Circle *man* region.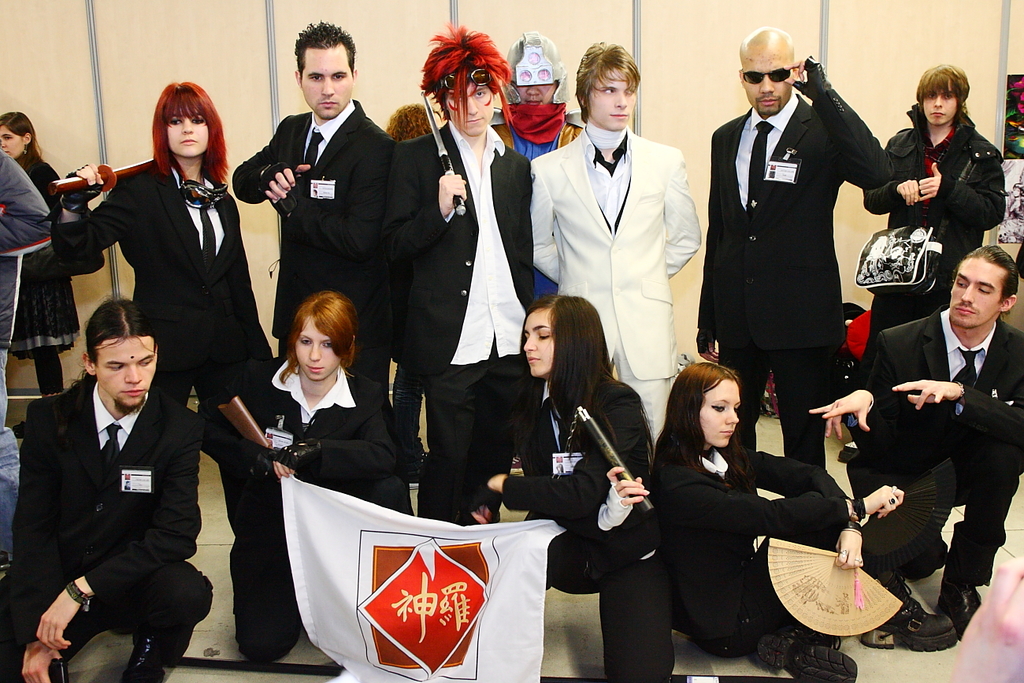
Region: [701, 28, 896, 468].
